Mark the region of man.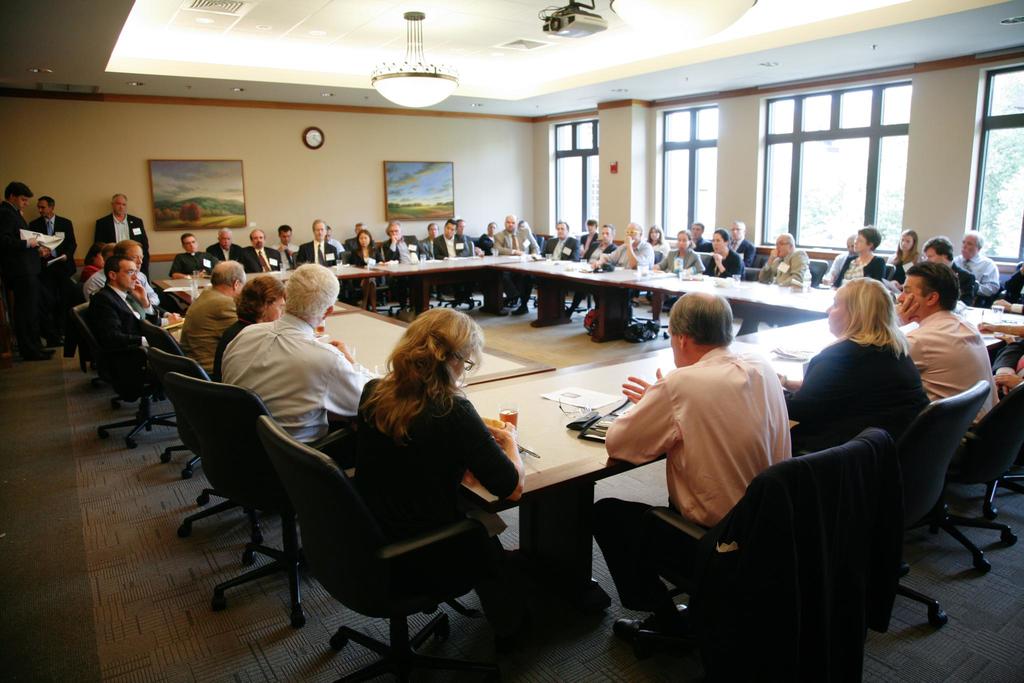
Region: bbox(92, 193, 155, 278).
